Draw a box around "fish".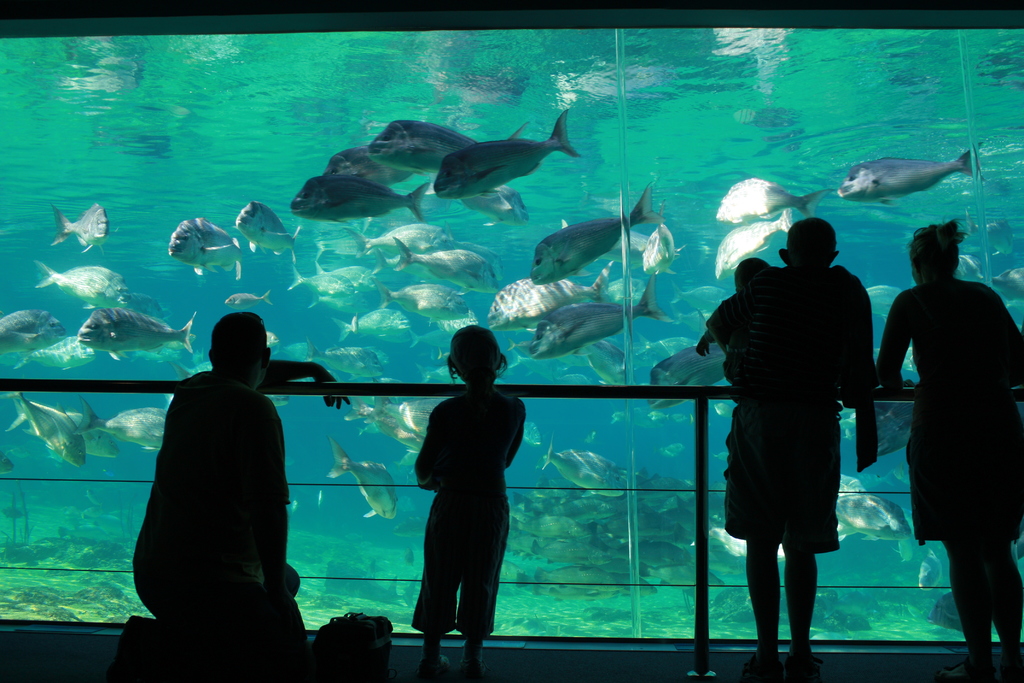
box=[0, 308, 65, 357].
